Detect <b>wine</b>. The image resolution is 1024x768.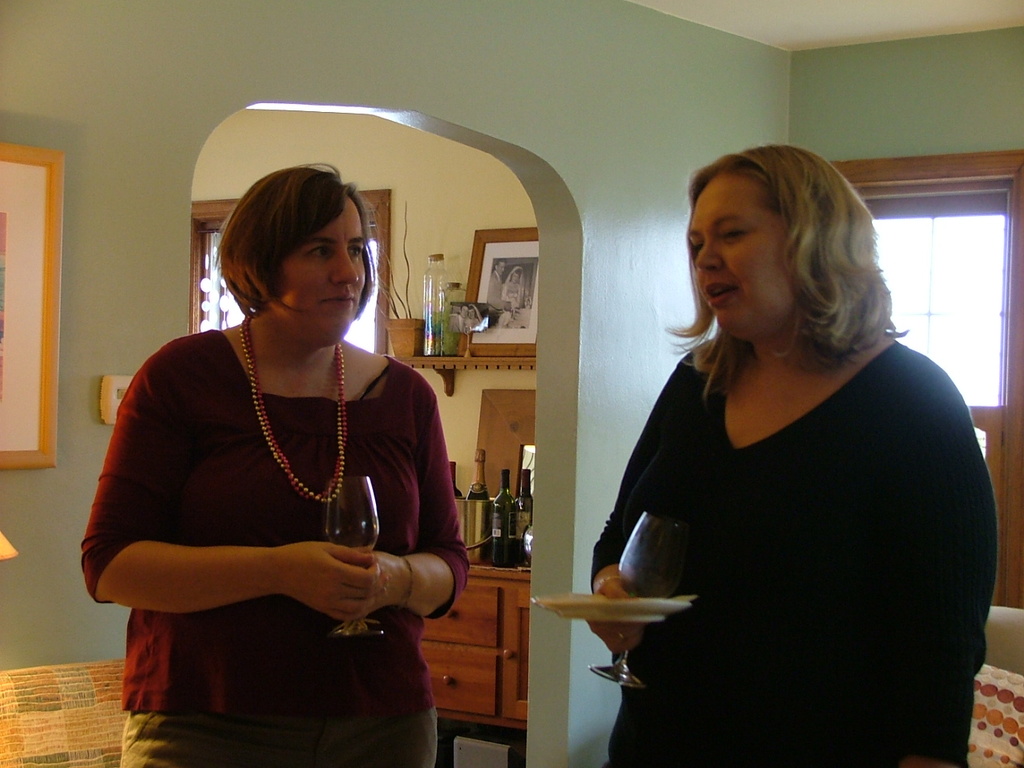
{"x1": 450, "y1": 461, "x2": 460, "y2": 494}.
